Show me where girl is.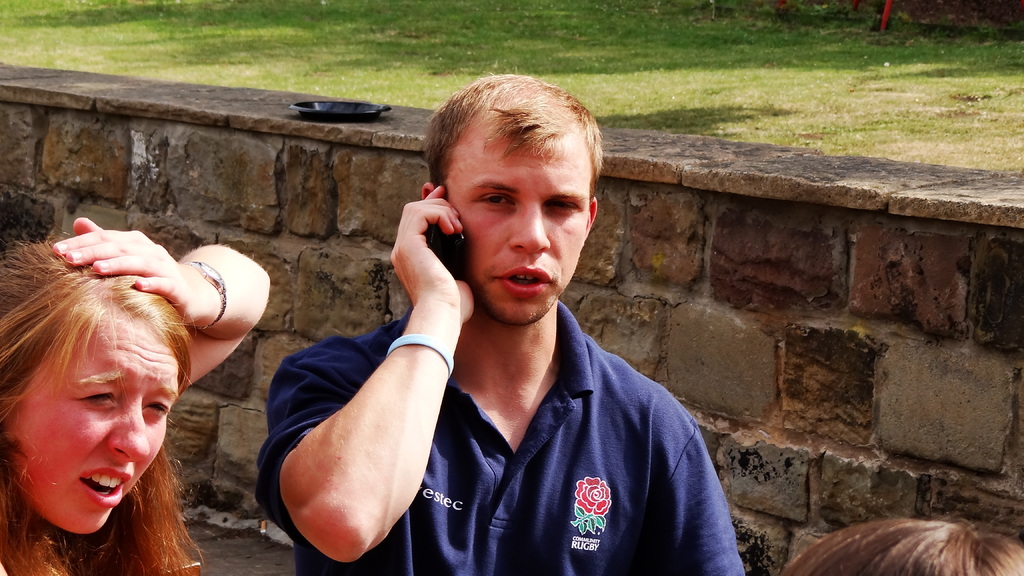
girl is at bbox=(0, 221, 275, 575).
